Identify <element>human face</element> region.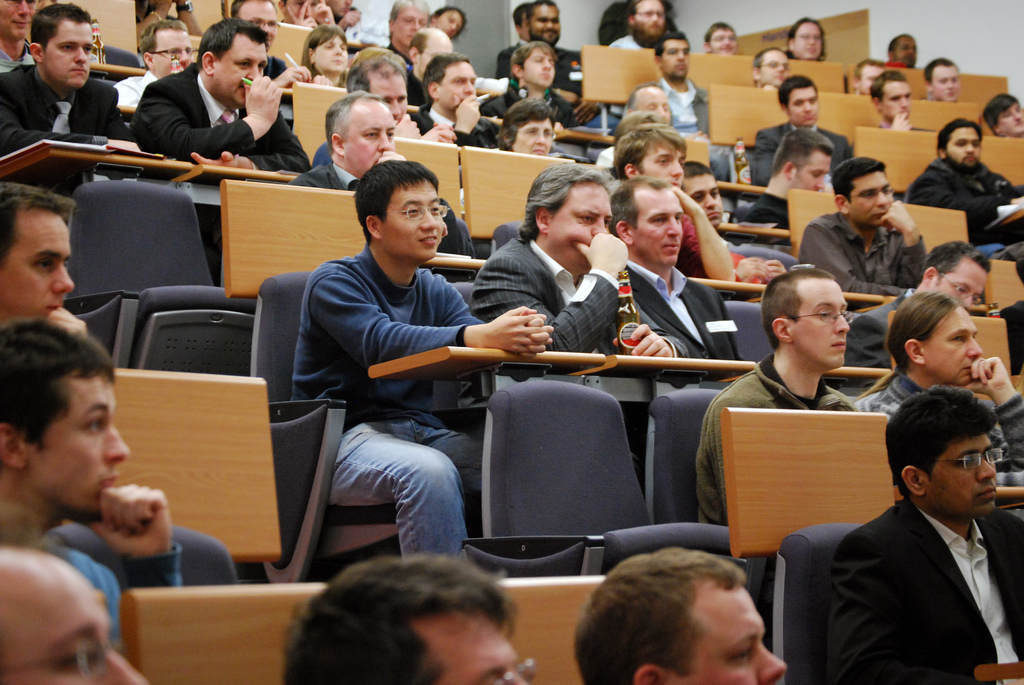
Region: <box>635,186,684,262</box>.
